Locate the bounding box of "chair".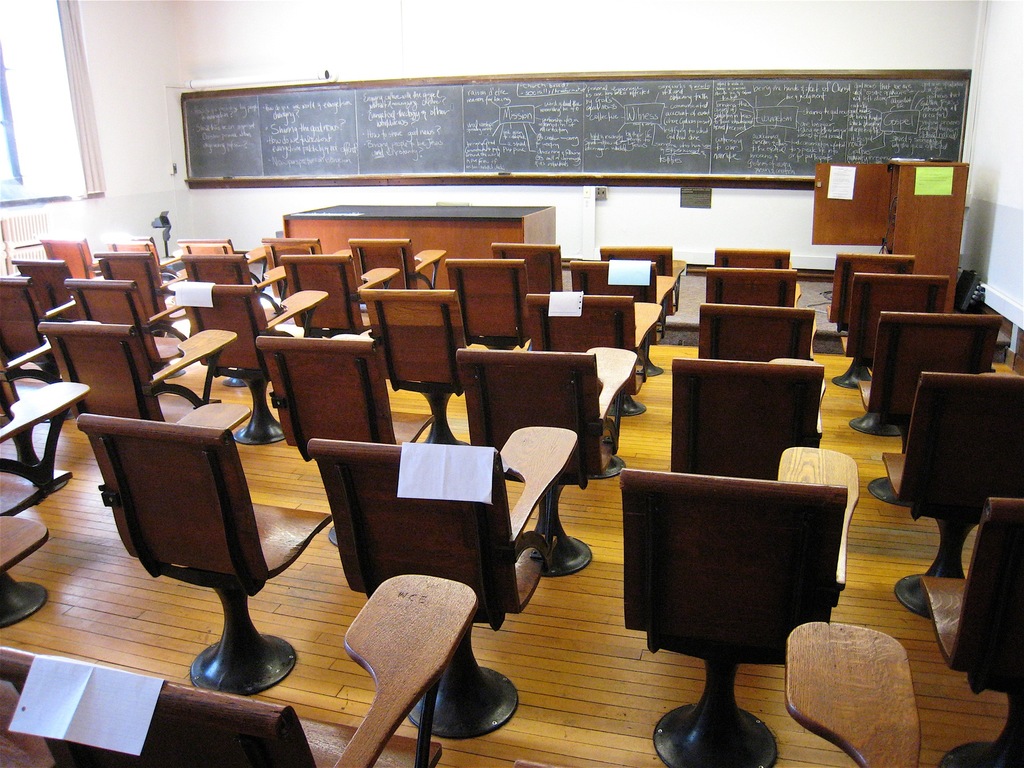
Bounding box: Rect(272, 255, 401, 337).
